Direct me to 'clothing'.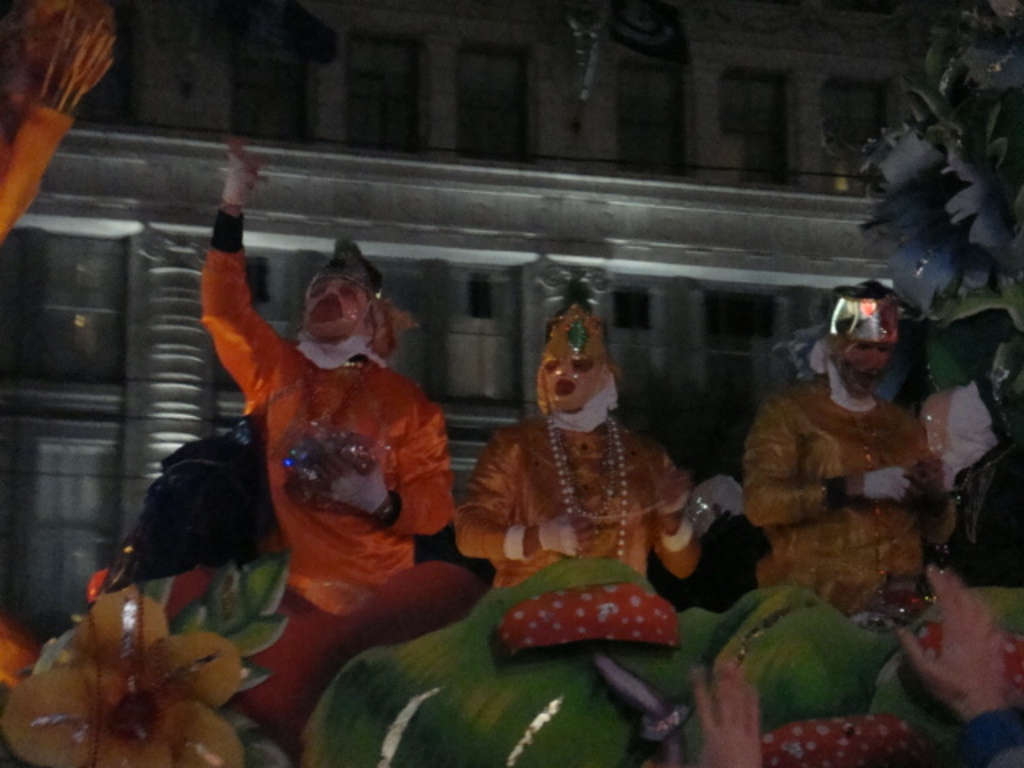
Direction: l=0, t=106, r=82, b=245.
